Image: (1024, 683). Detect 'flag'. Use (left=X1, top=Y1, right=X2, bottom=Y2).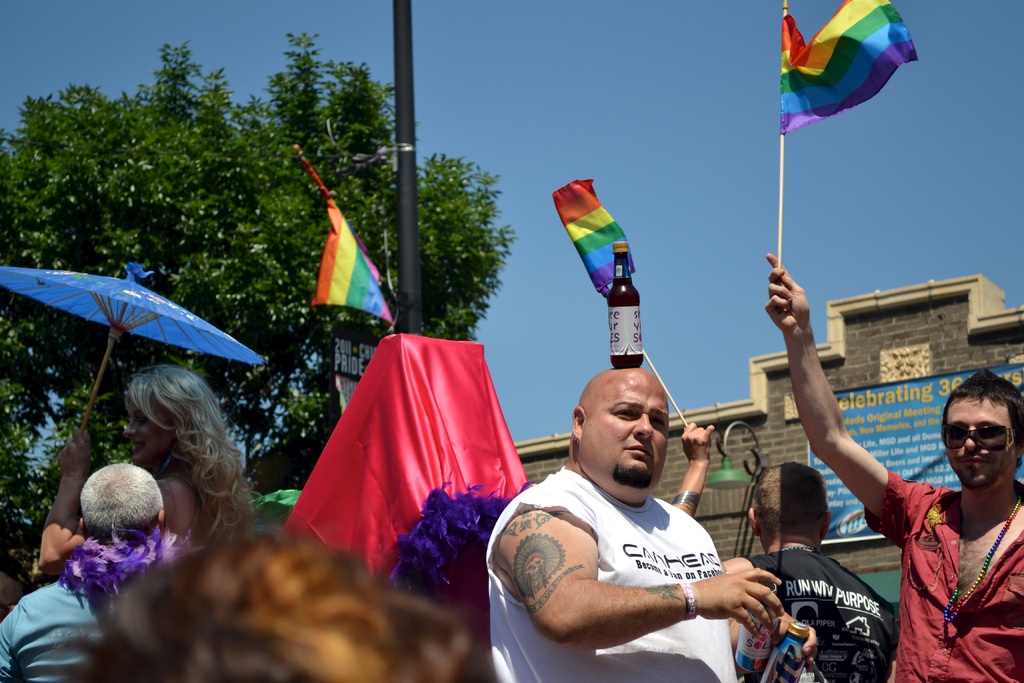
(left=546, top=176, right=638, bottom=308).
